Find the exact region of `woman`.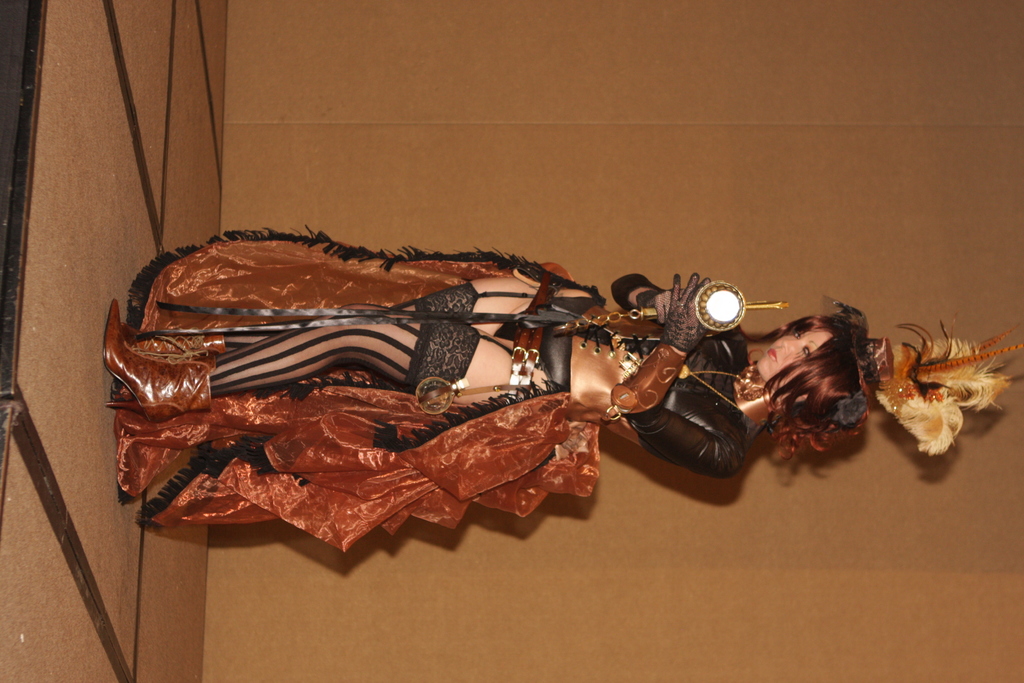
Exact region: (left=145, top=169, right=887, bottom=566).
